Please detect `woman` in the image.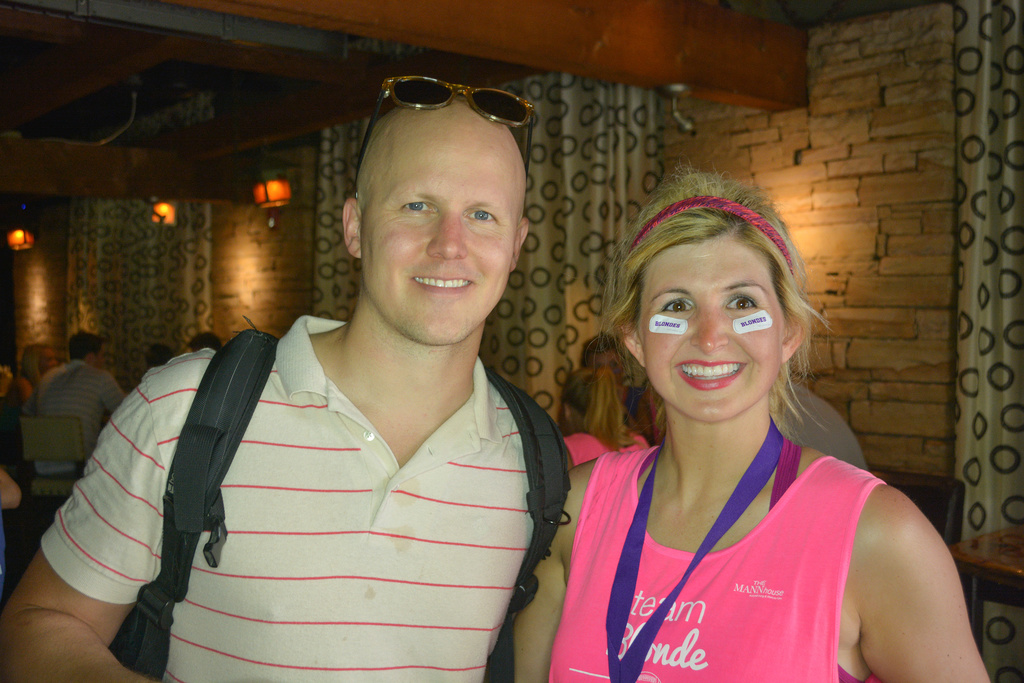
bbox=(560, 366, 650, 473).
